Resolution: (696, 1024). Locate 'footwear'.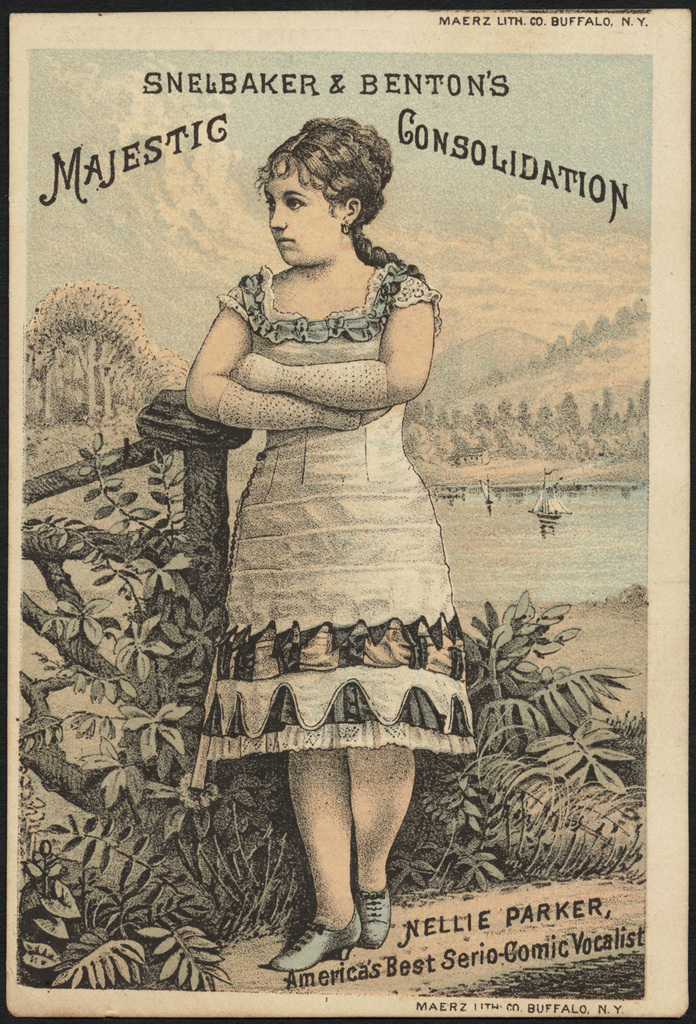
[281, 899, 390, 969].
